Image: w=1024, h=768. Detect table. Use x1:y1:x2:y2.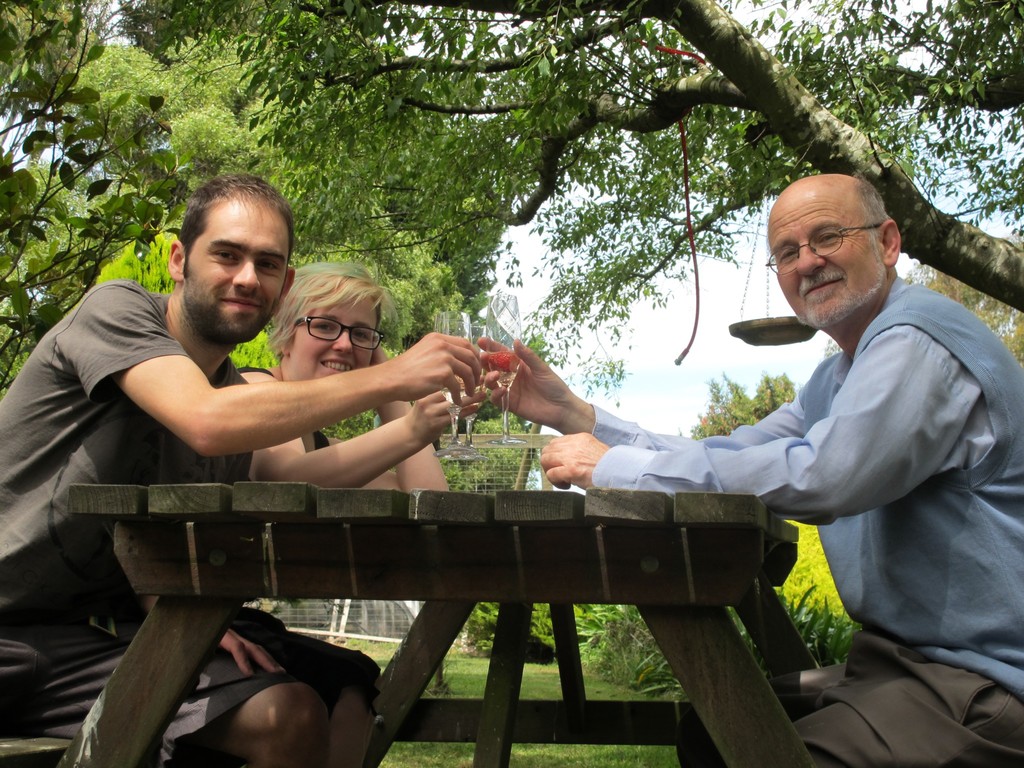
53:479:822:767.
